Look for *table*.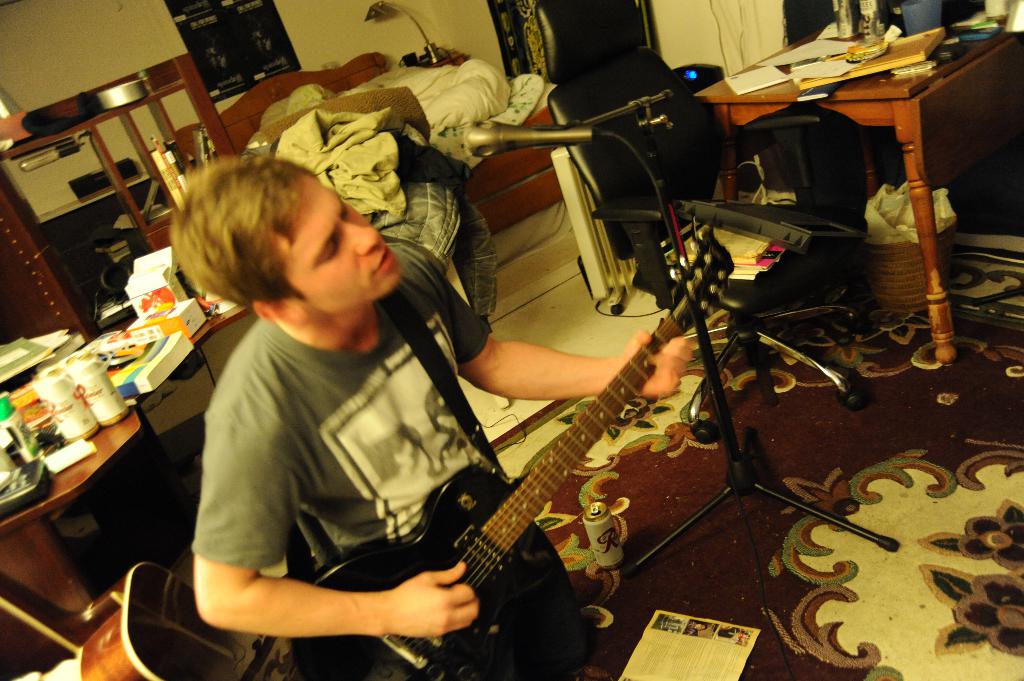
Found: <region>0, 326, 196, 675</region>.
